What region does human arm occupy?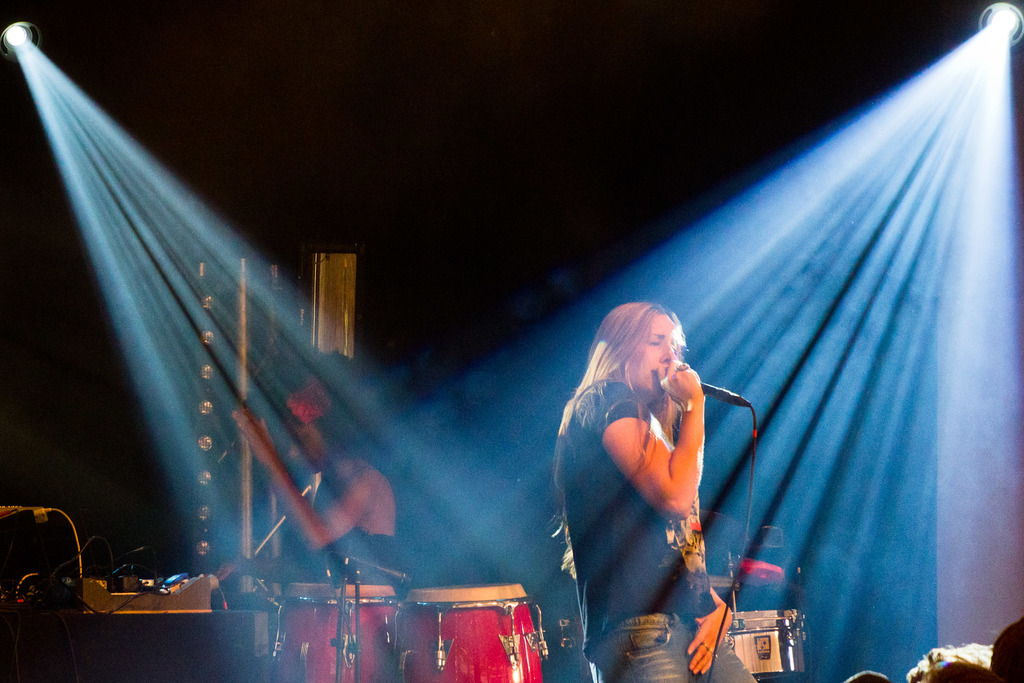
Rect(239, 407, 378, 566).
